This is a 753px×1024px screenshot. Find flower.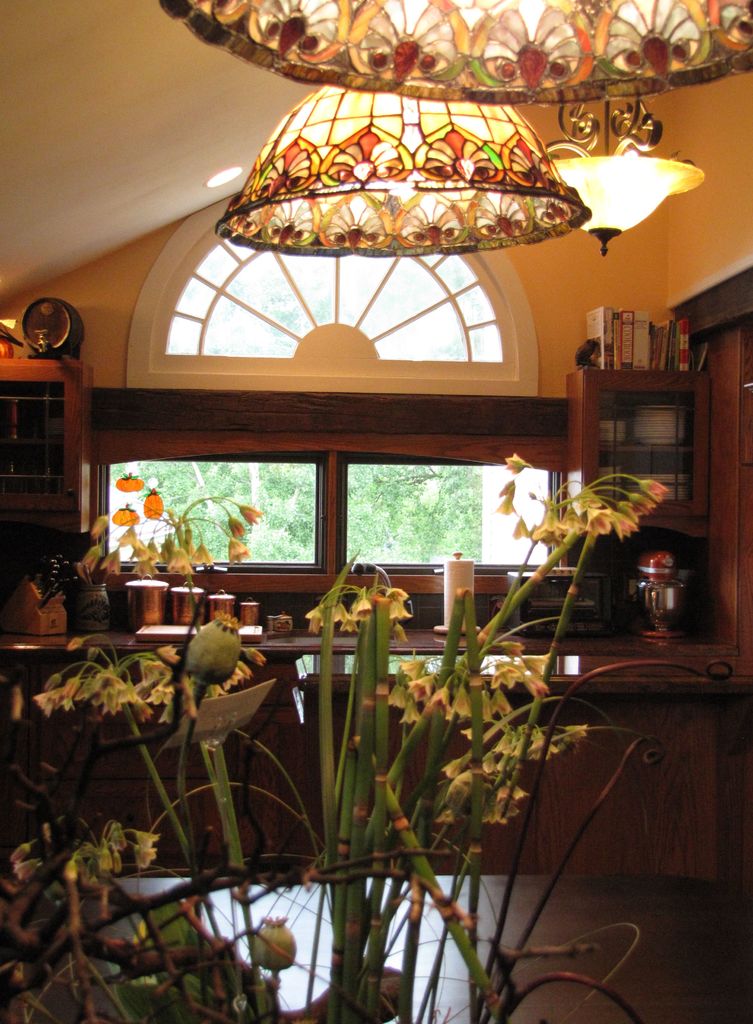
Bounding box: (left=498, top=479, right=515, bottom=496).
